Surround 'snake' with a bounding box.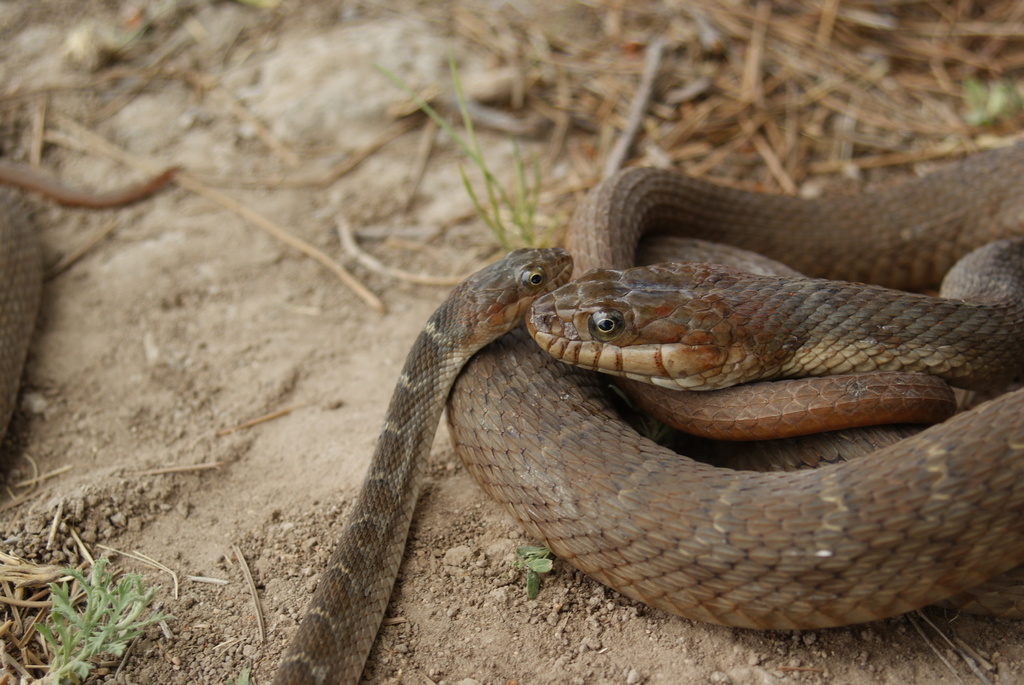
bbox=[435, 141, 1023, 633].
